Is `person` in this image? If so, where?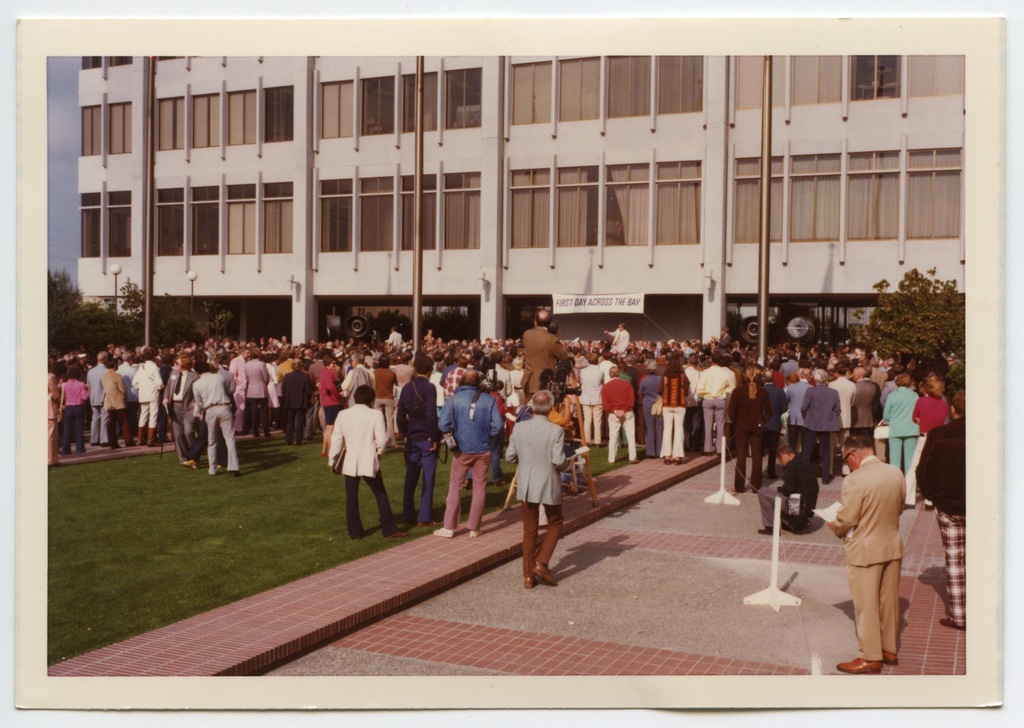
Yes, at box=[602, 366, 638, 463].
